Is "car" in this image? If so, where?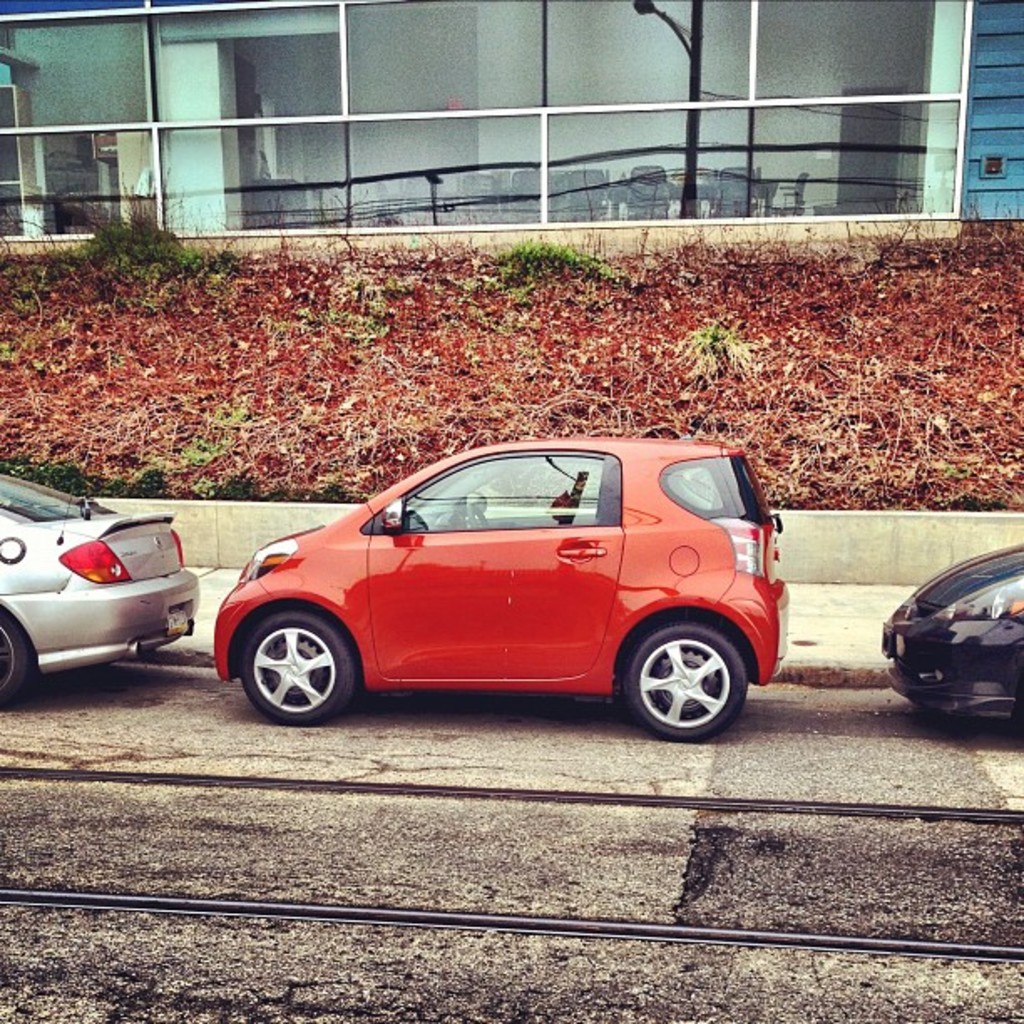
Yes, at 0/470/199/718.
